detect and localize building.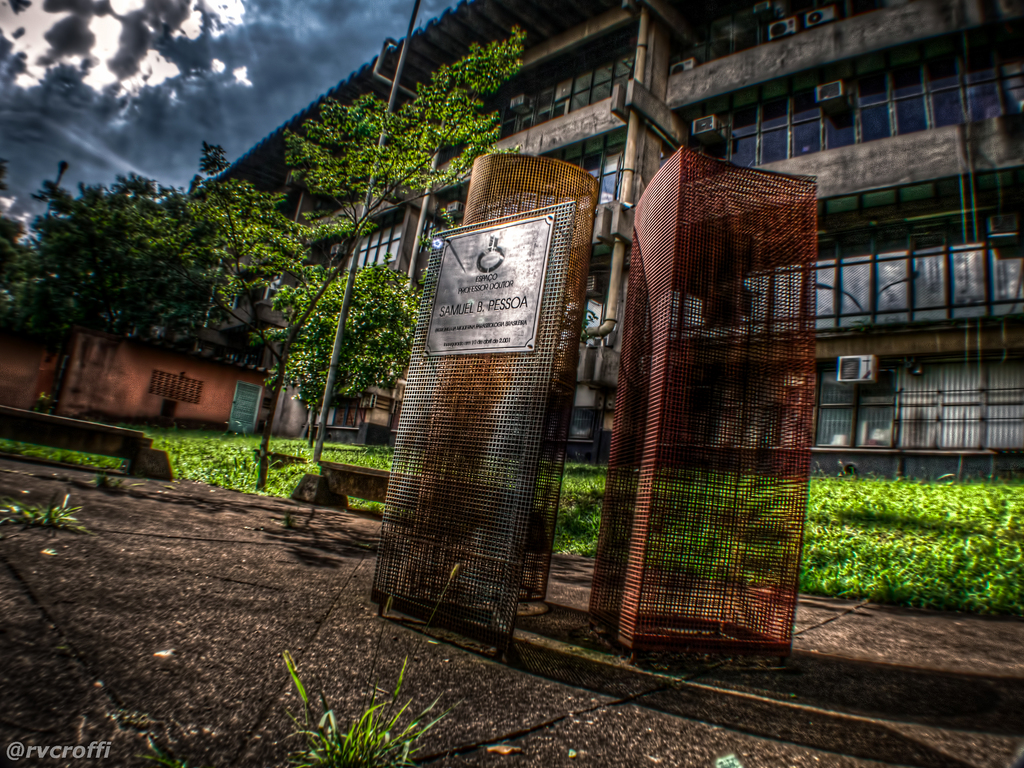
Localized at region(187, 1, 1023, 482).
